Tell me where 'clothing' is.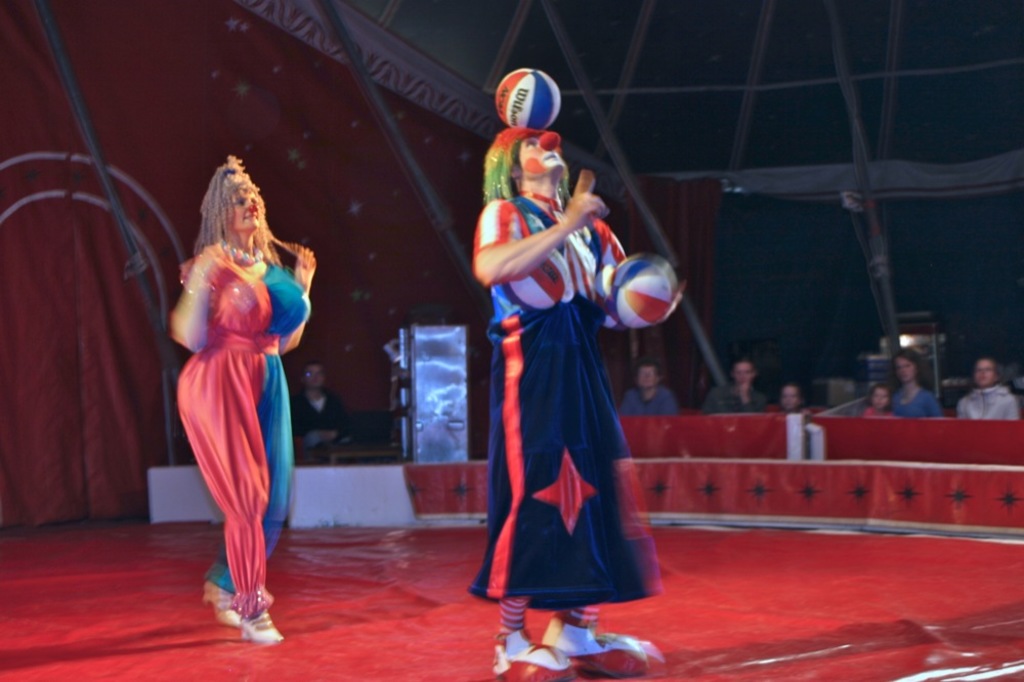
'clothing' is at detection(170, 254, 309, 621).
